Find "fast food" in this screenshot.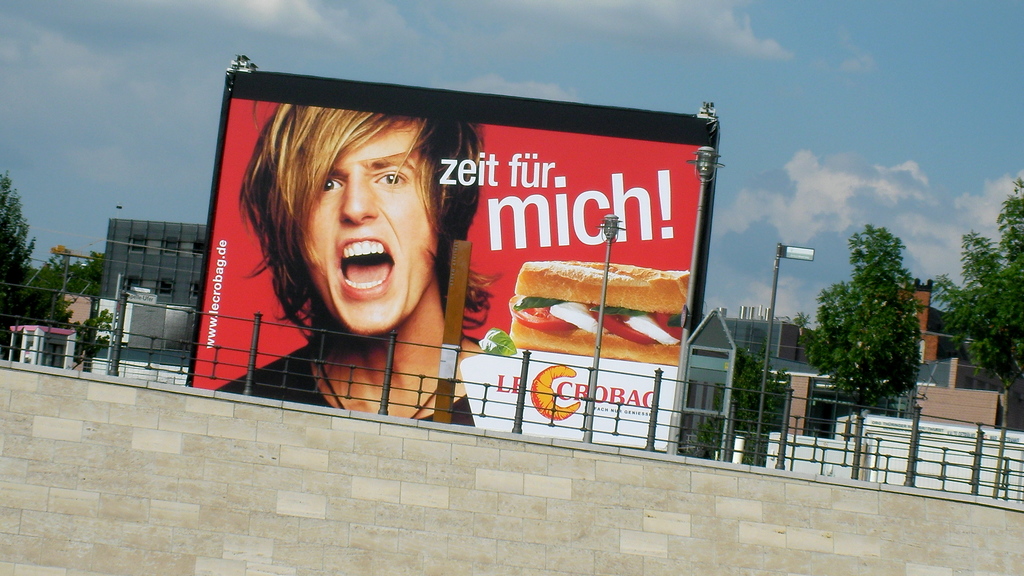
The bounding box for "fast food" is left=495, top=248, right=636, bottom=348.
